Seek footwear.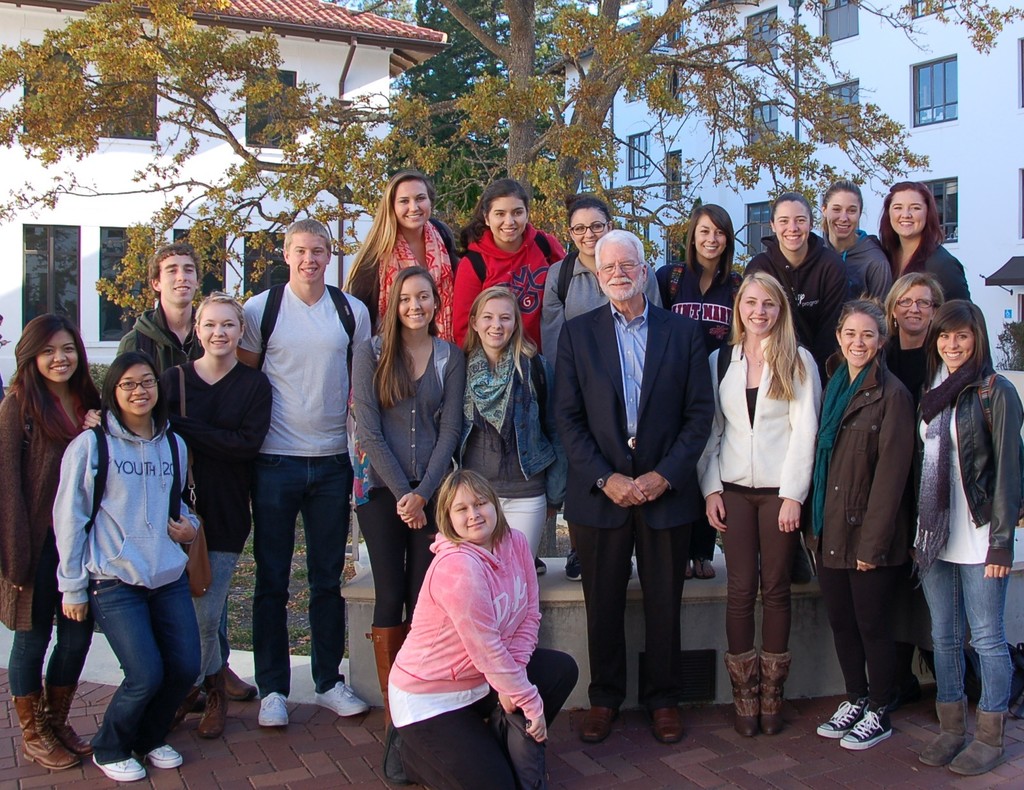
x1=755 y1=653 x2=790 y2=732.
